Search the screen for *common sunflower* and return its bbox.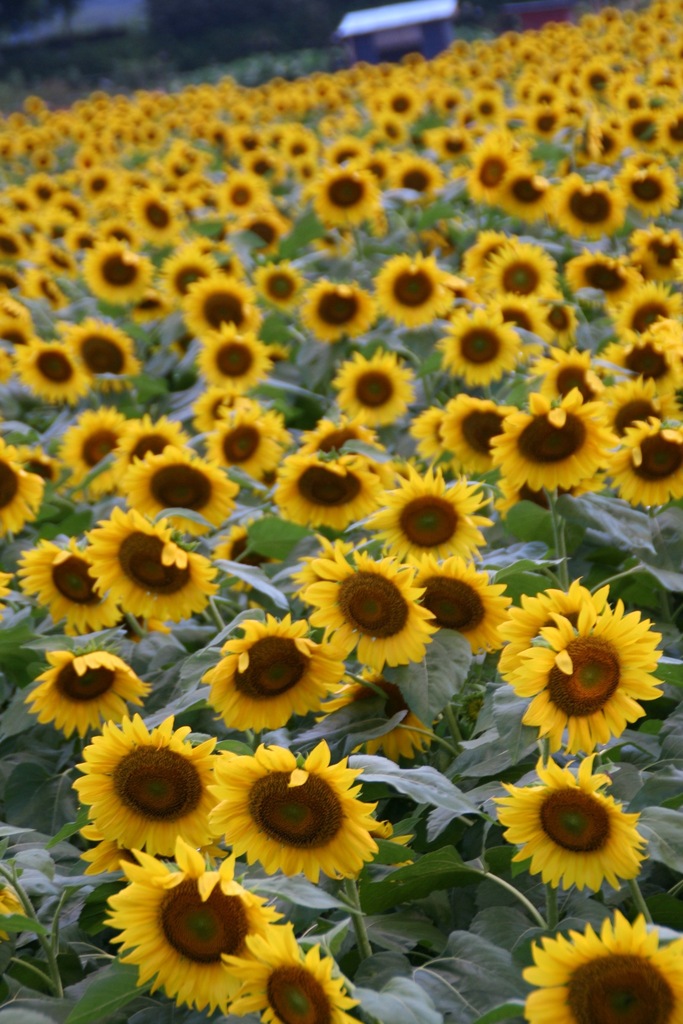
Found: BBox(334, 351, 416, 433).
